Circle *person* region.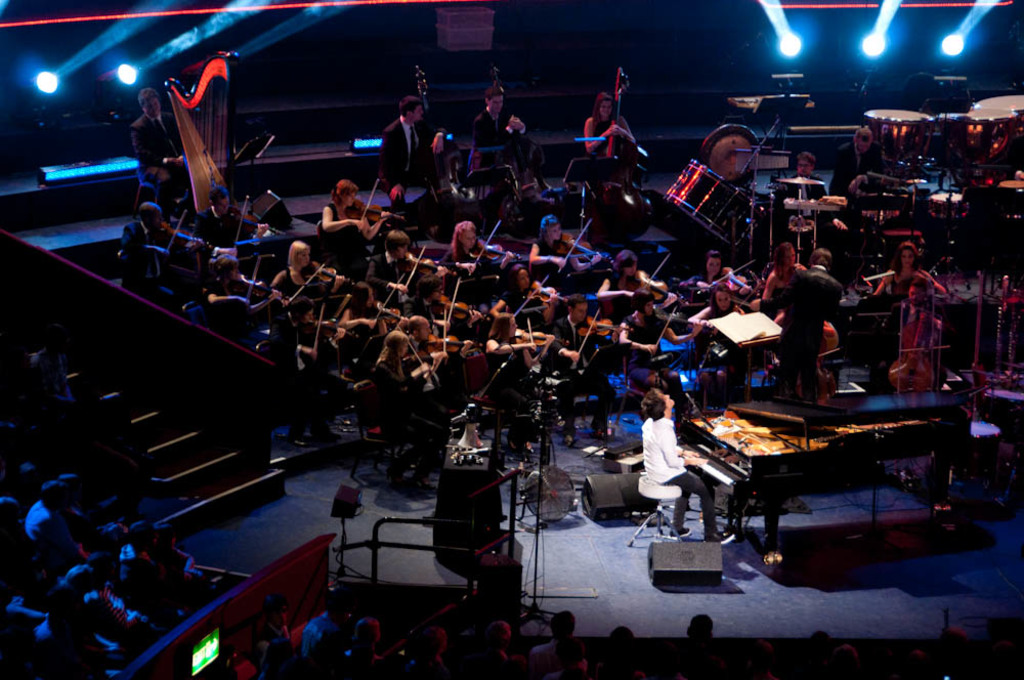
Region: x1=642, y1=385, x2=735, y2=548.
